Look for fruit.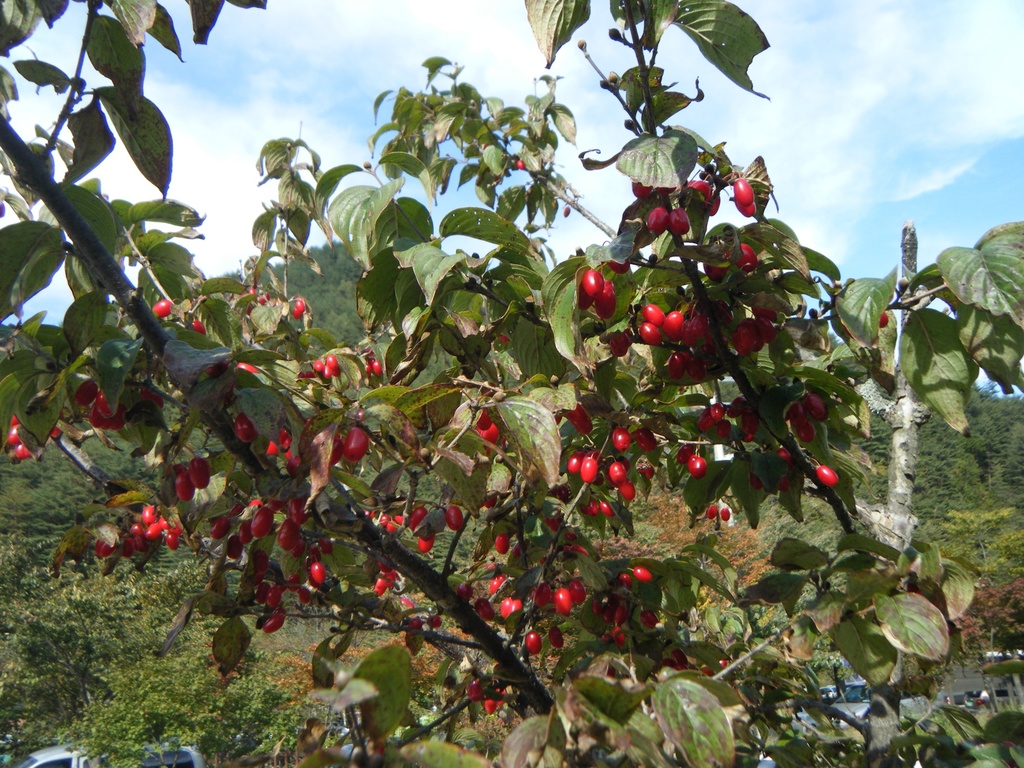
Found: <box>735,198,756,219</box>.
